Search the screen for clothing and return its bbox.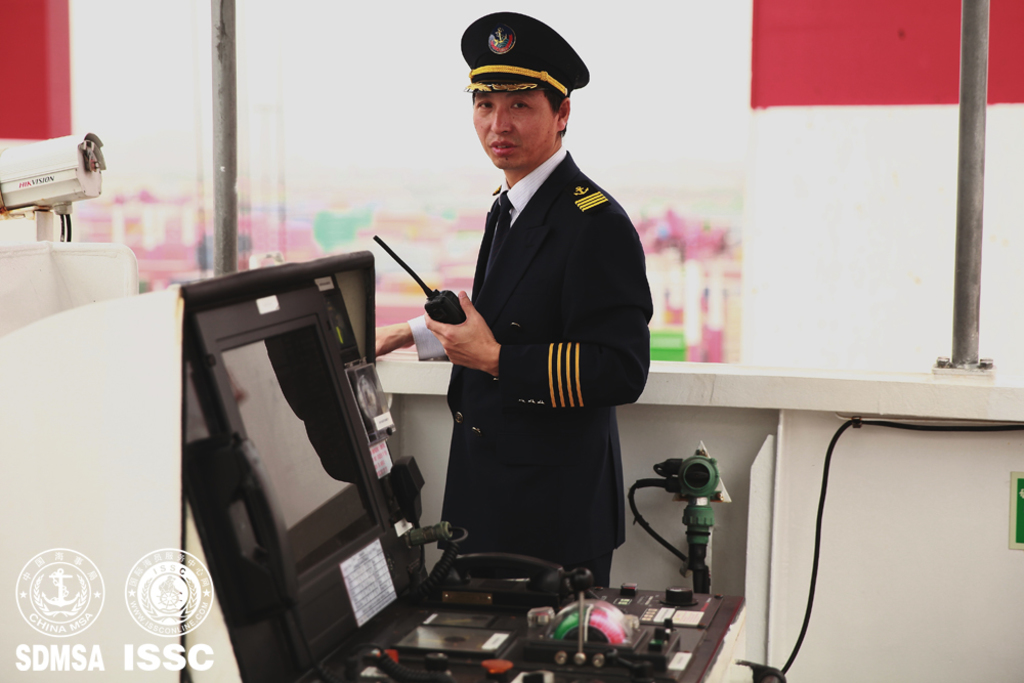
Found: bbox(408, 114, 652, 602).
